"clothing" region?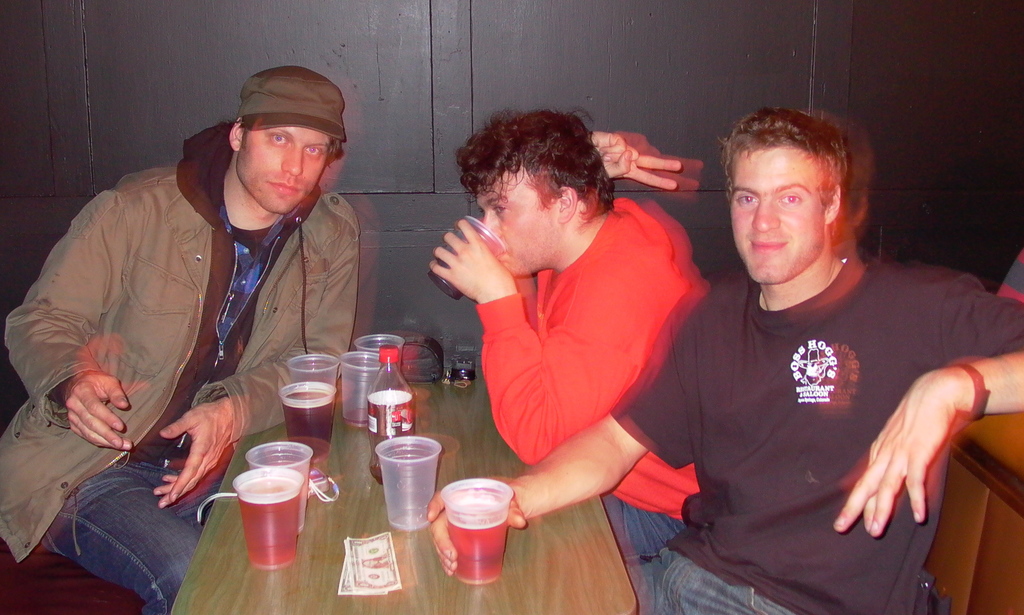
[0, 122, 361, 614]
